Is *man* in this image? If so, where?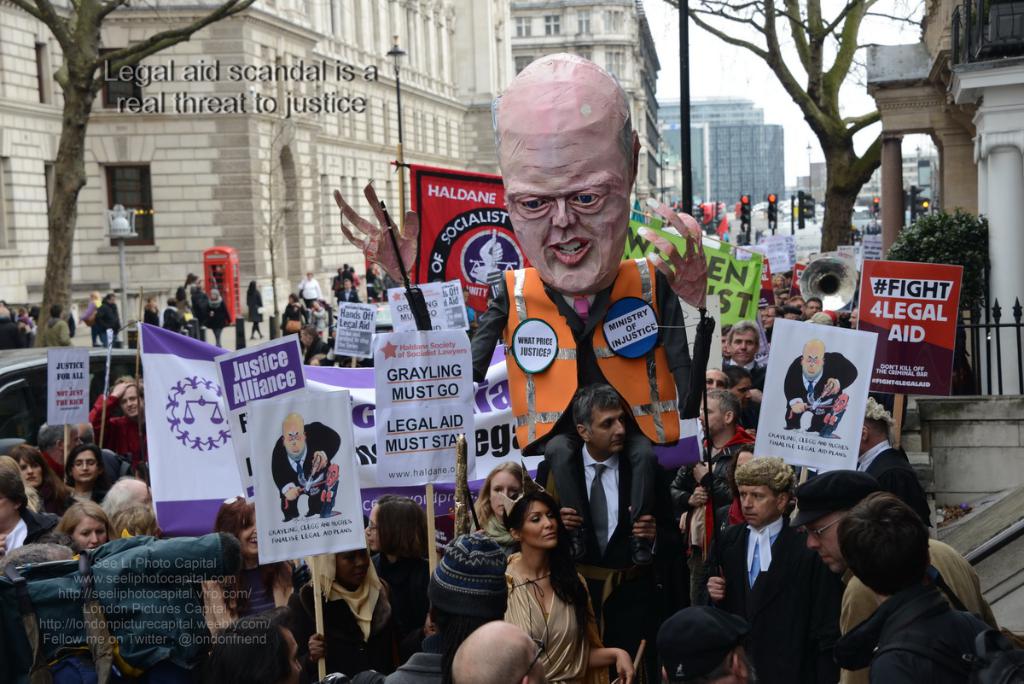
Yes, at [x1=0, y1=458, x2=61, y2=540].
